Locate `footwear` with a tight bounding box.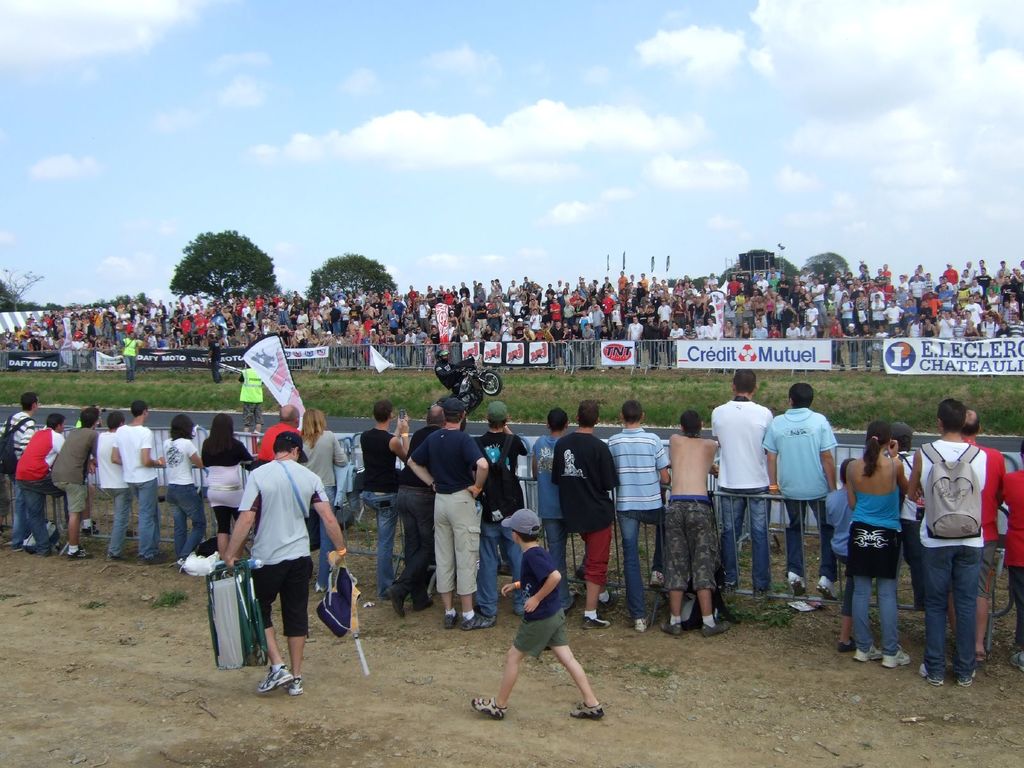
left=948, top=668, right=977, bottom=683.
